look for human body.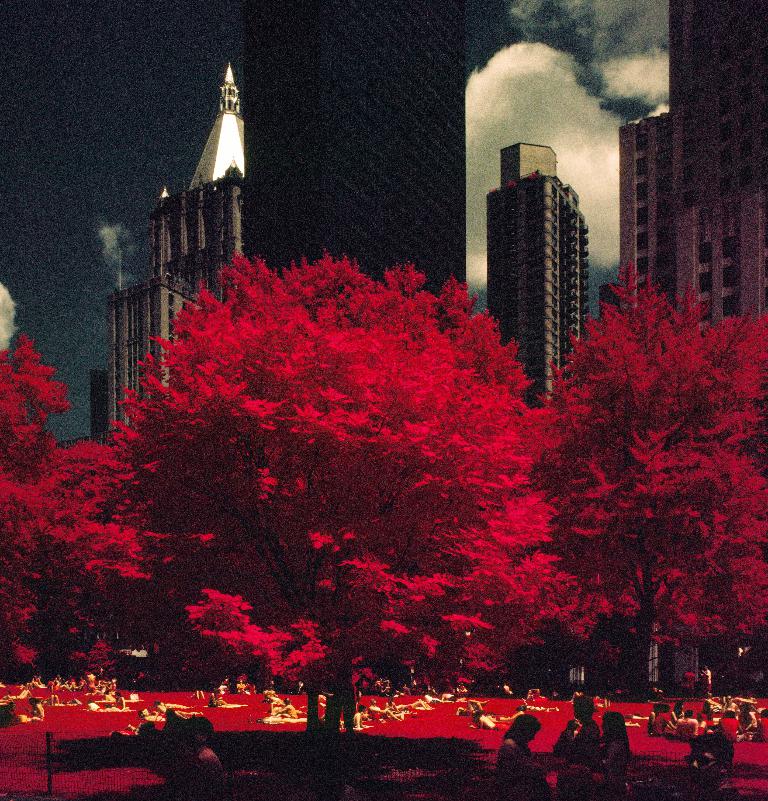
Found: pyautogui.locateOnScreen(494, 709, 525, 724).
